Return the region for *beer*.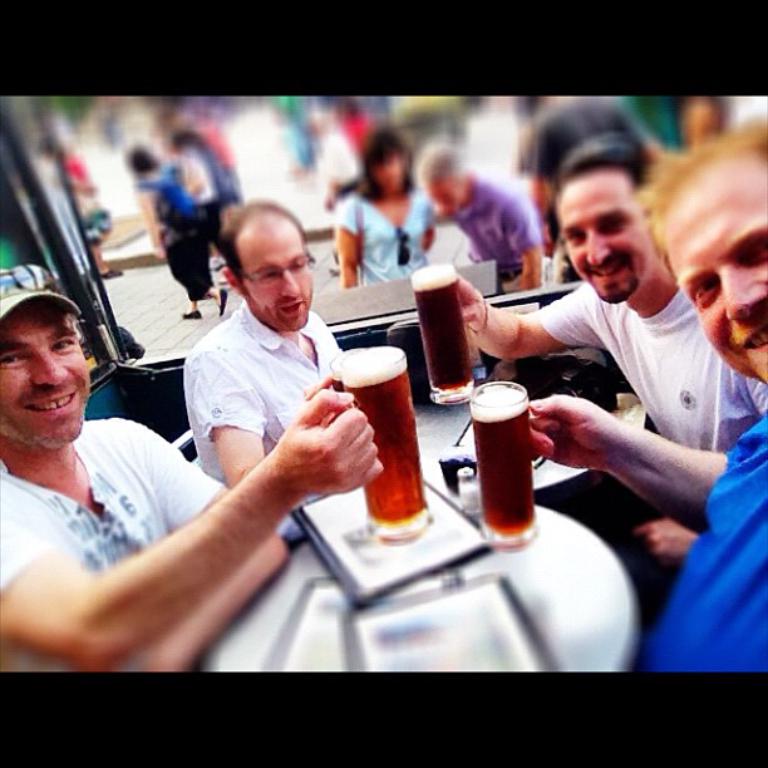
{"x1": 418, "y1": 264, "x2": 472, "y2": 400}.
